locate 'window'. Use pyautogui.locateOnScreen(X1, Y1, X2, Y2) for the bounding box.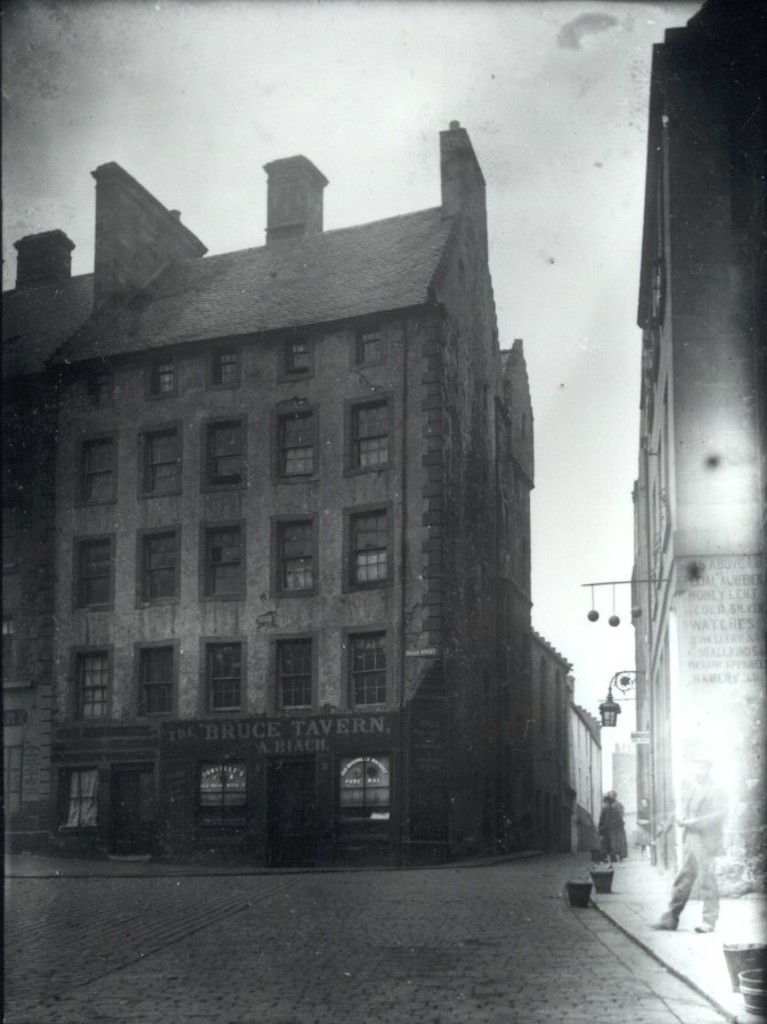
pyautogui.locateOnScreen(130, 640, 172, 713).
